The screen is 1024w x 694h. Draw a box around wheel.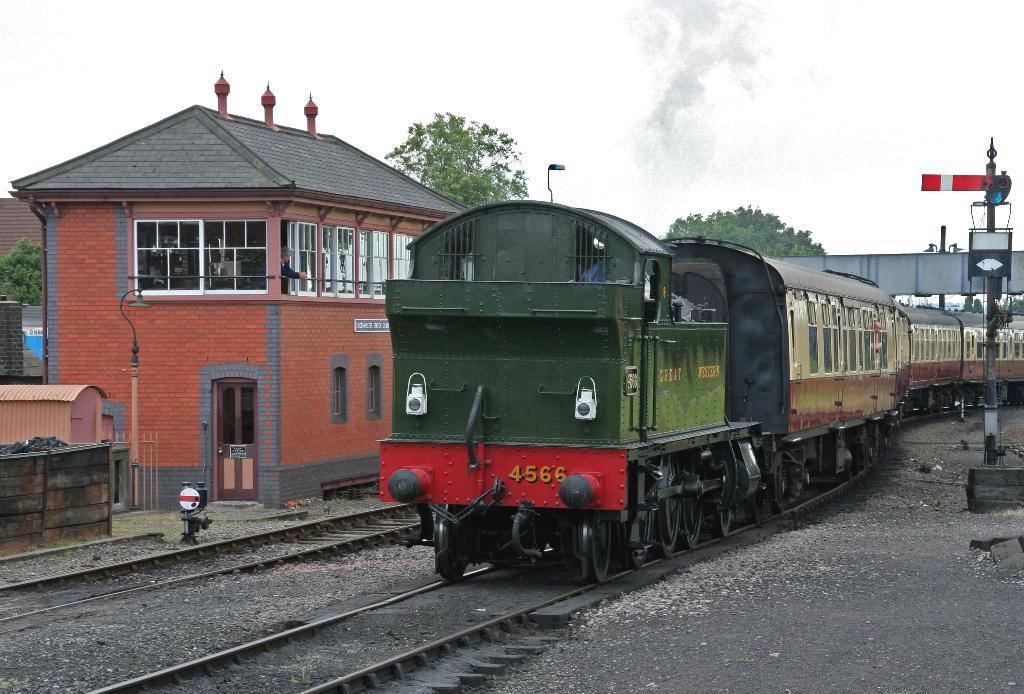
x1=616, y1=500, x2=650, y2=570.
